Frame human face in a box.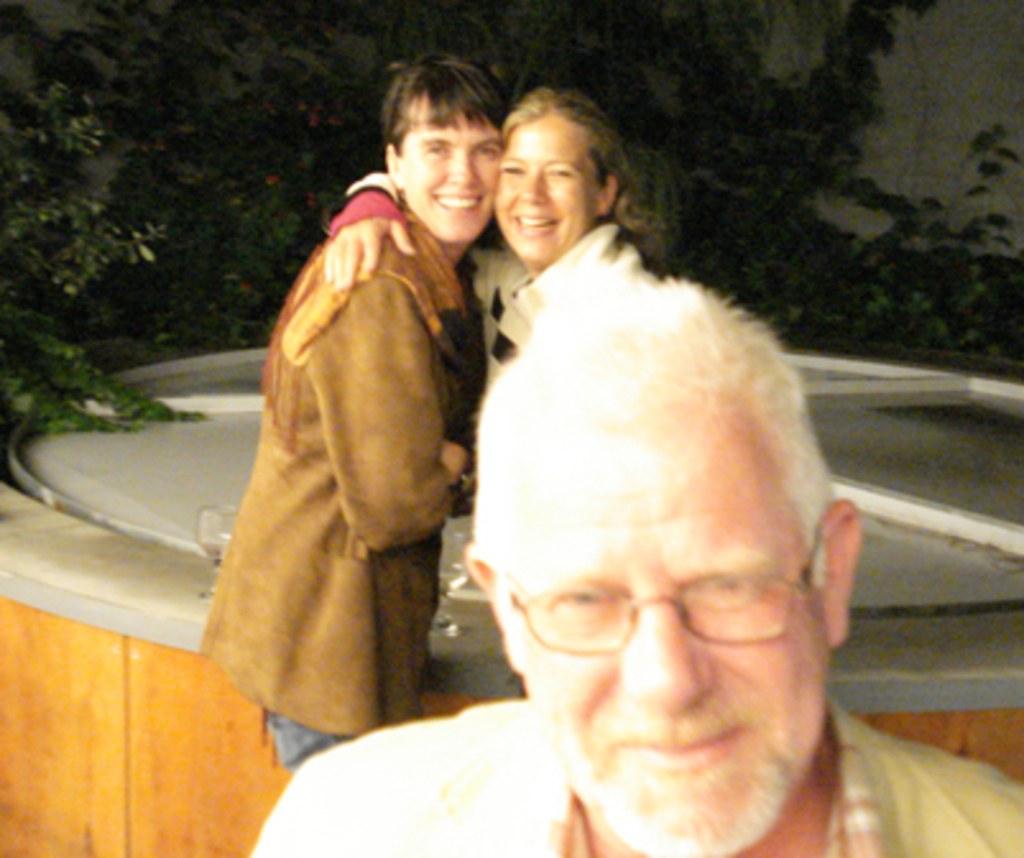
left=488, top=115, right=603, bottom=258.
